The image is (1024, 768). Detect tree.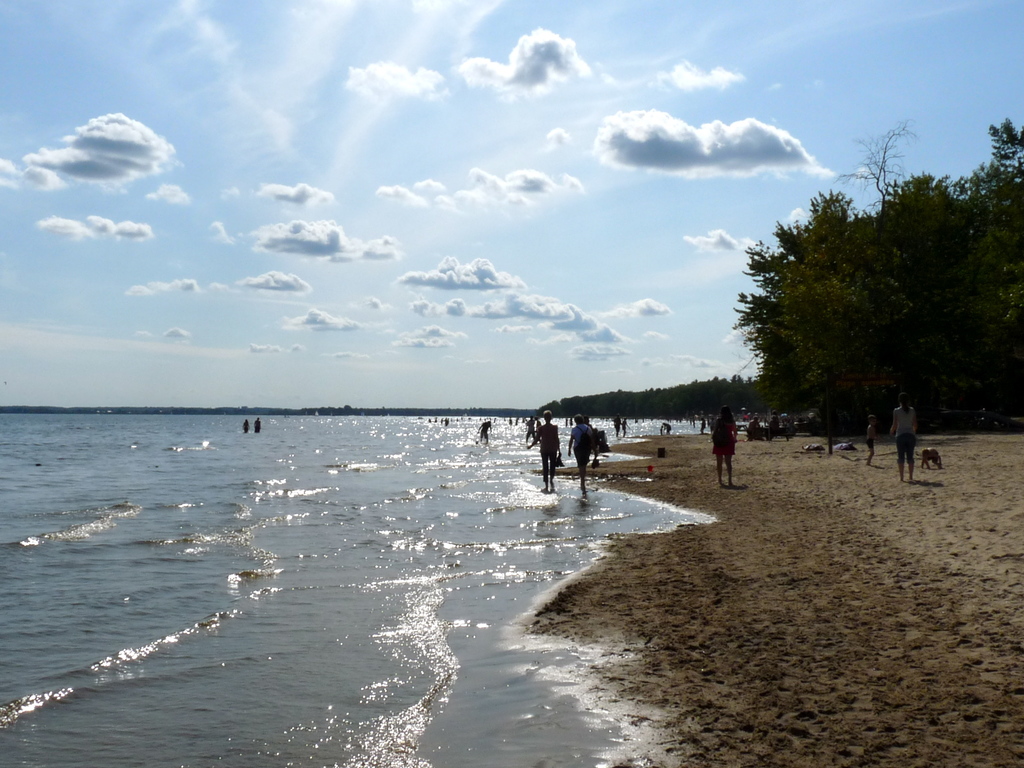
Detection: Rect(731, 114, 1023, 430).
